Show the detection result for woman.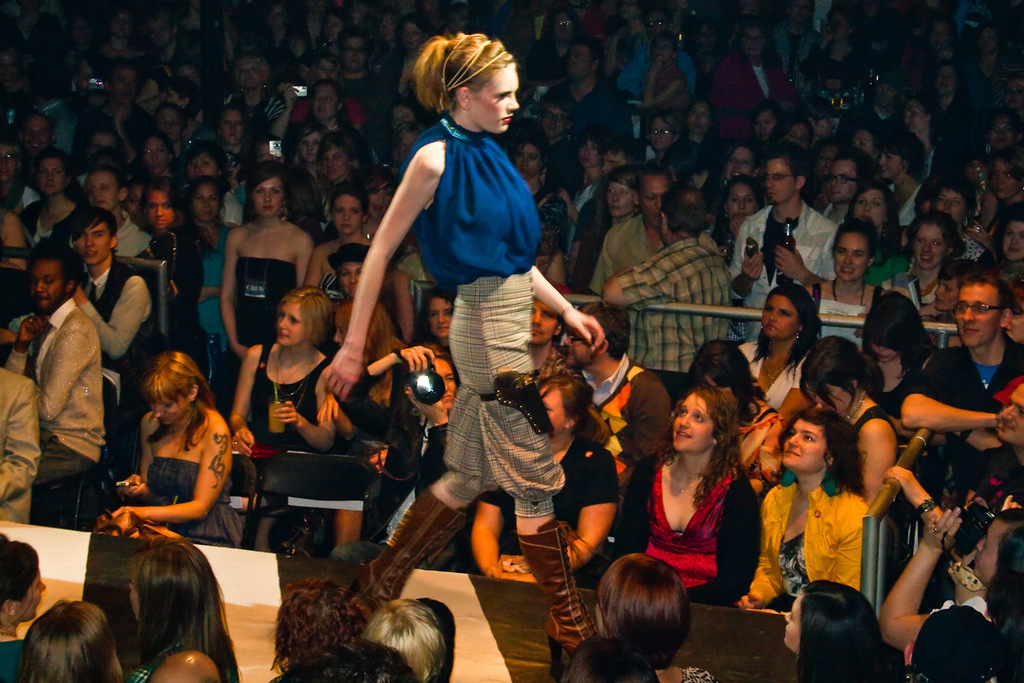
box(731, 279, 829, 413).
